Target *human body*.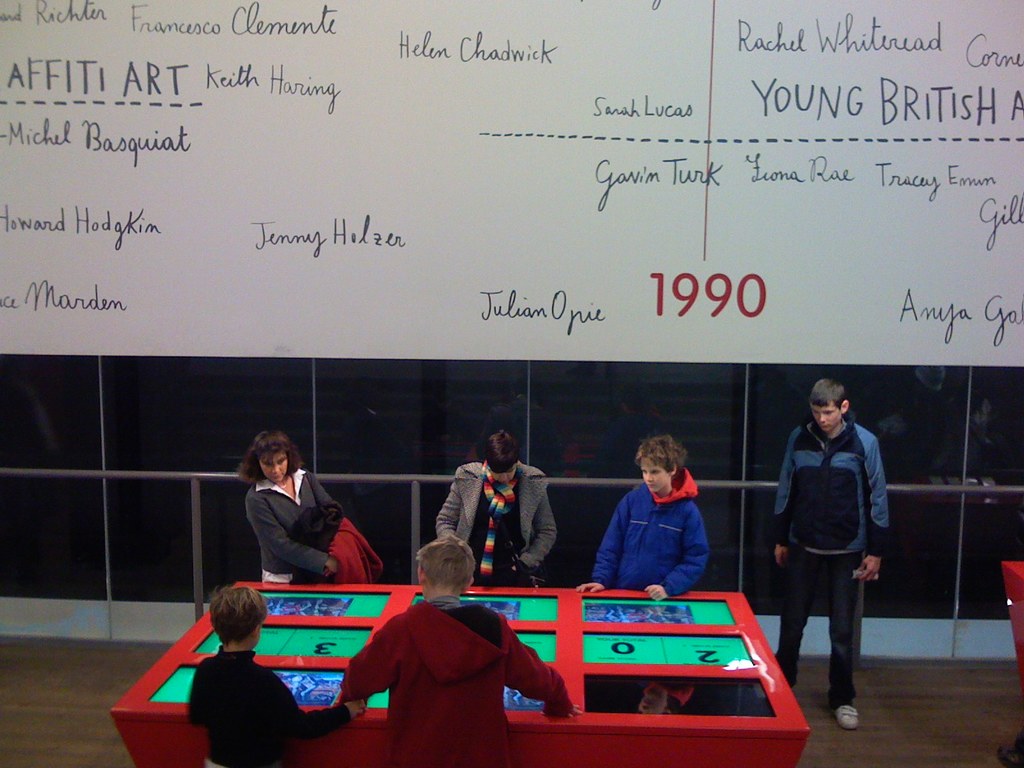
Target region: 436:428:558:586.
